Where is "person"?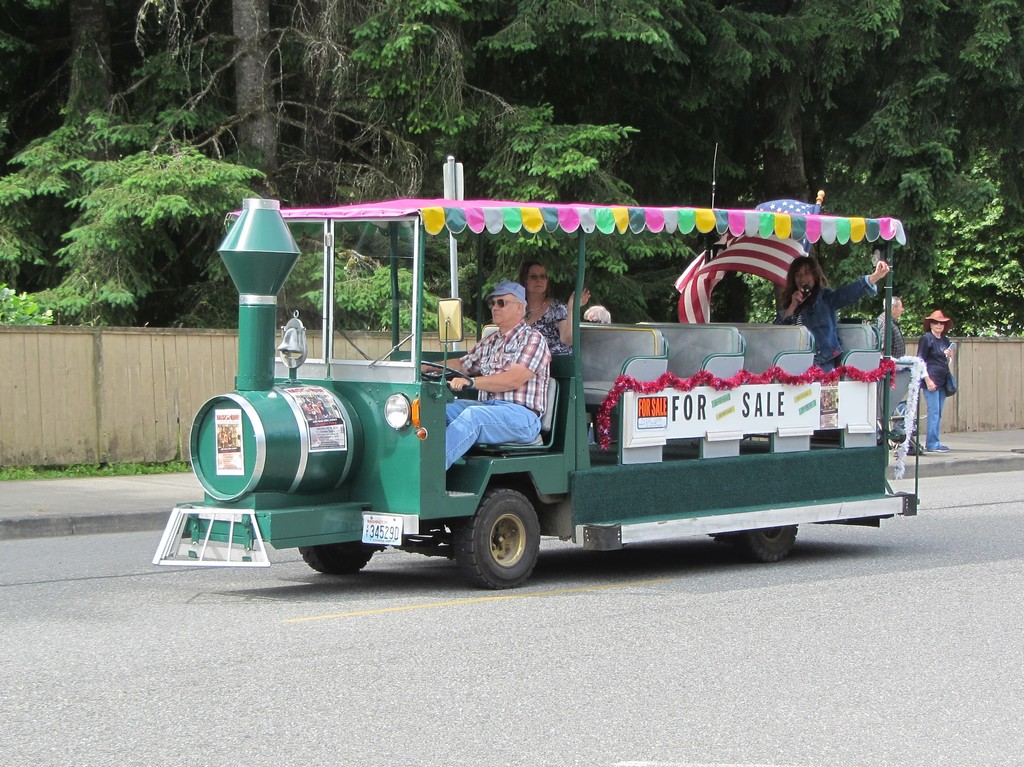
773/254/891/378.
